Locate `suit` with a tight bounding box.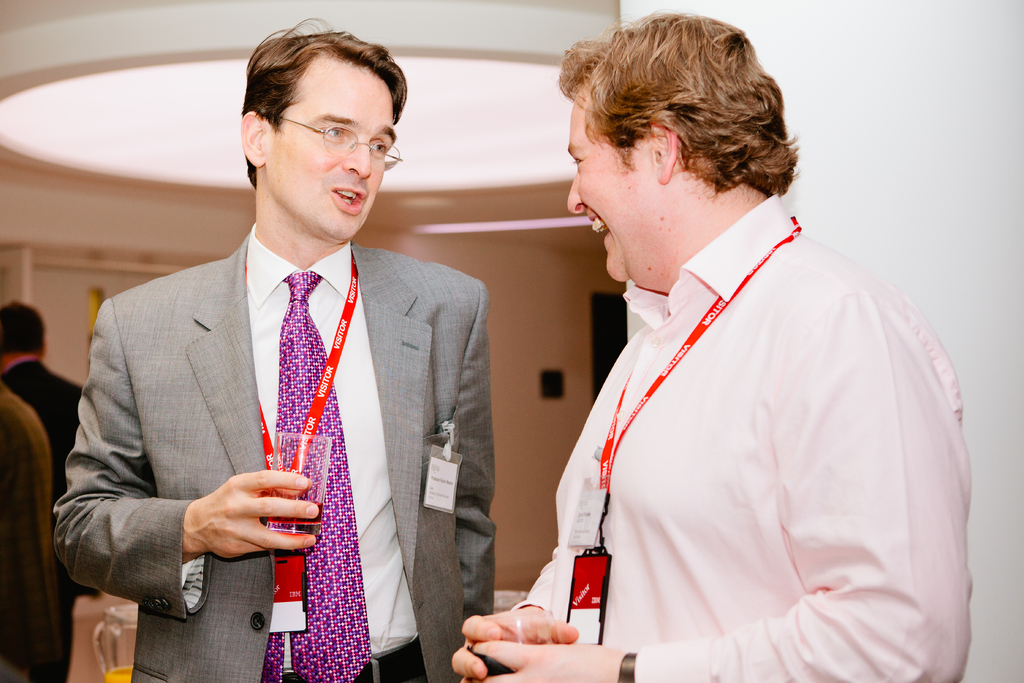
l=64, t=135, r=495, b=666.
